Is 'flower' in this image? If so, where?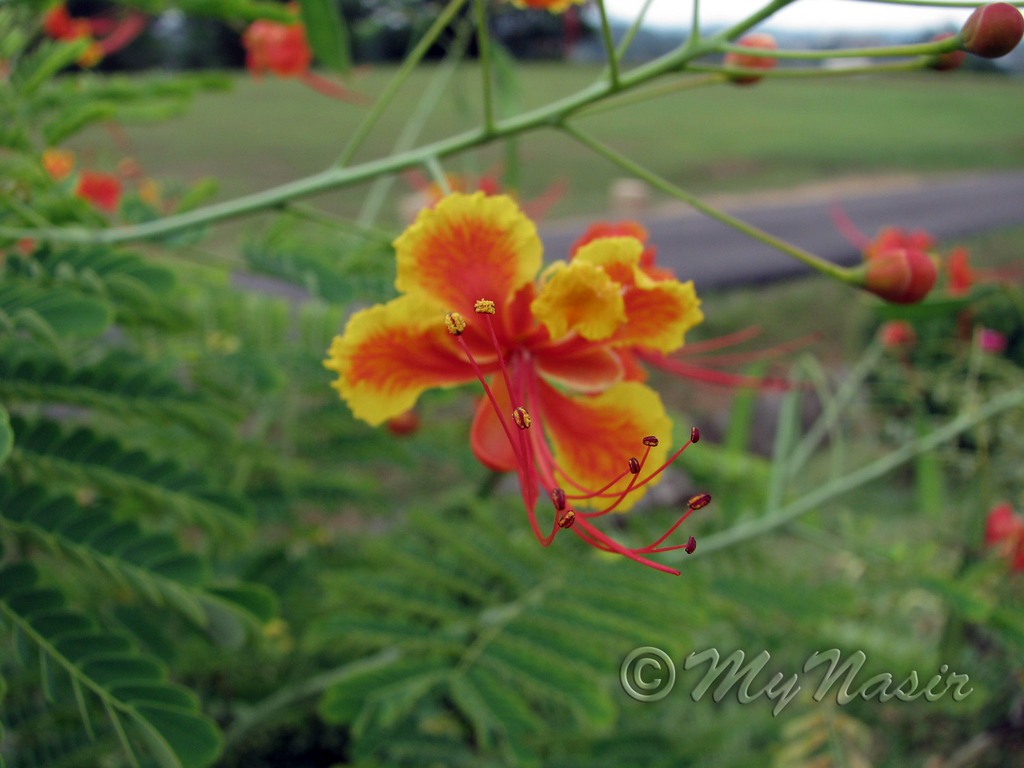
Yes, at x1=38 y1=148 x2=75 y2=182.
